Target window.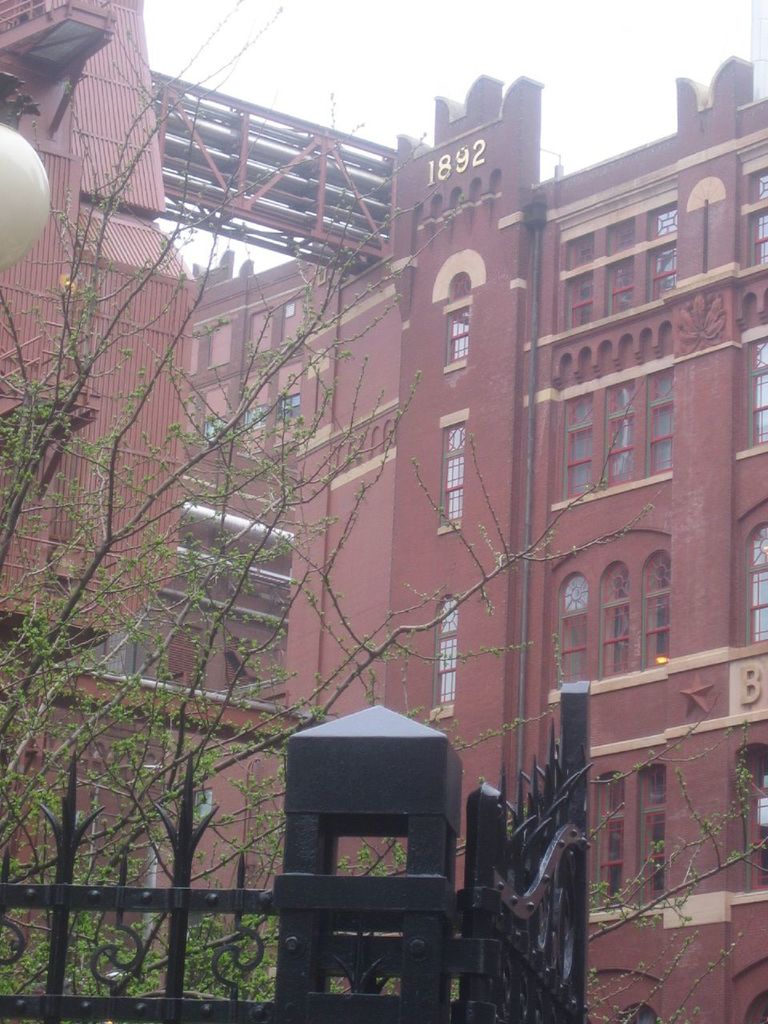
Target region: rect(602, 378, 635, 486).
